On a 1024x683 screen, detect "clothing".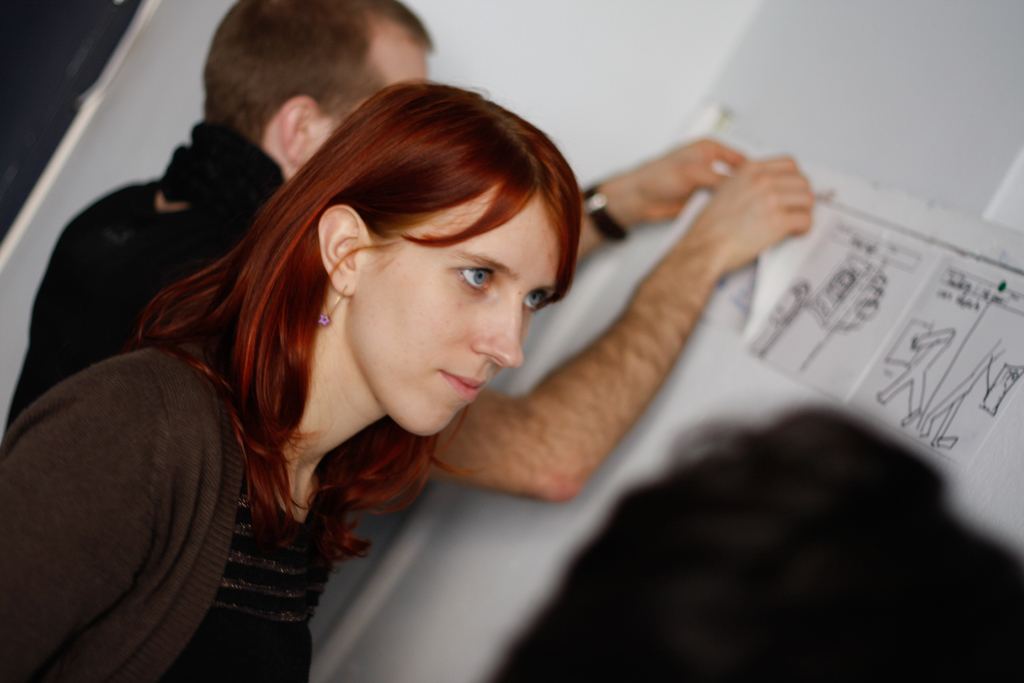
[0, 351, 337, 682].
